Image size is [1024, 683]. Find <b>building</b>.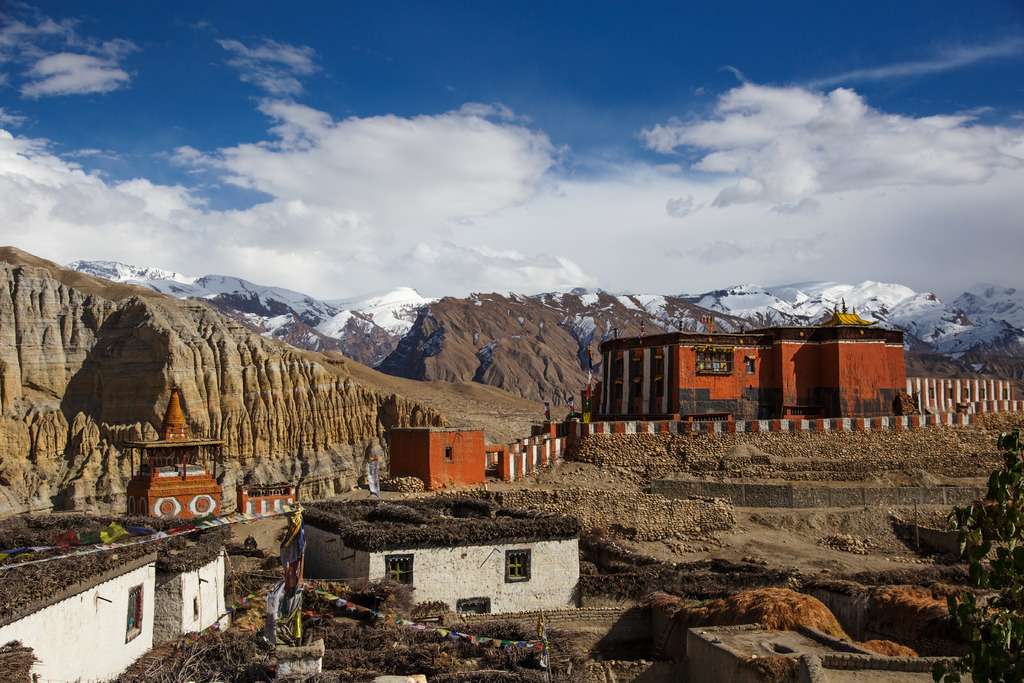
<bbox>584, 325, 911, 425</bbox>.
